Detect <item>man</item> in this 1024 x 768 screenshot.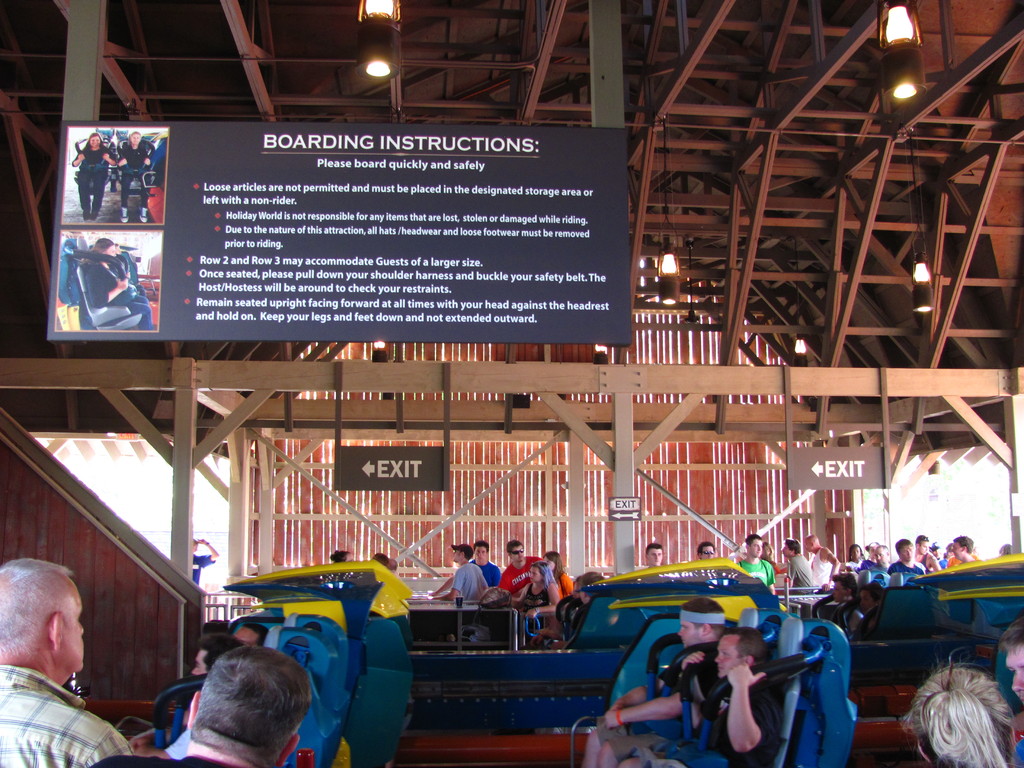
Detection: [118,131,152,226].
